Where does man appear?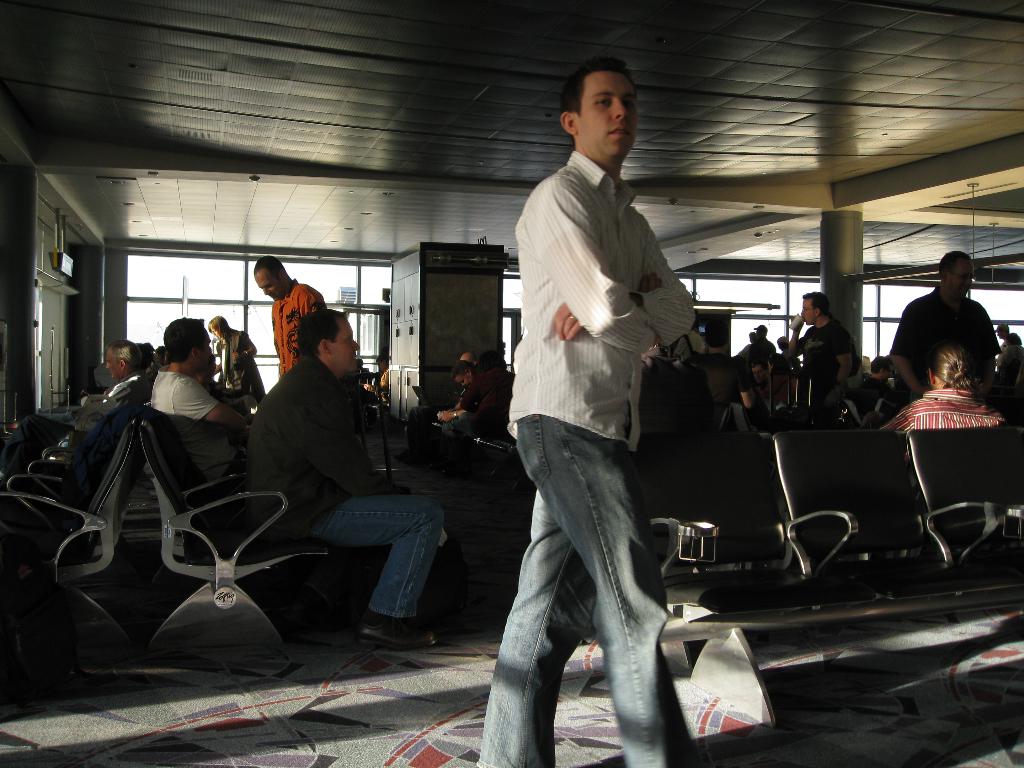
Appears at x1=887 y1=253 x2=1001 y2=414.
